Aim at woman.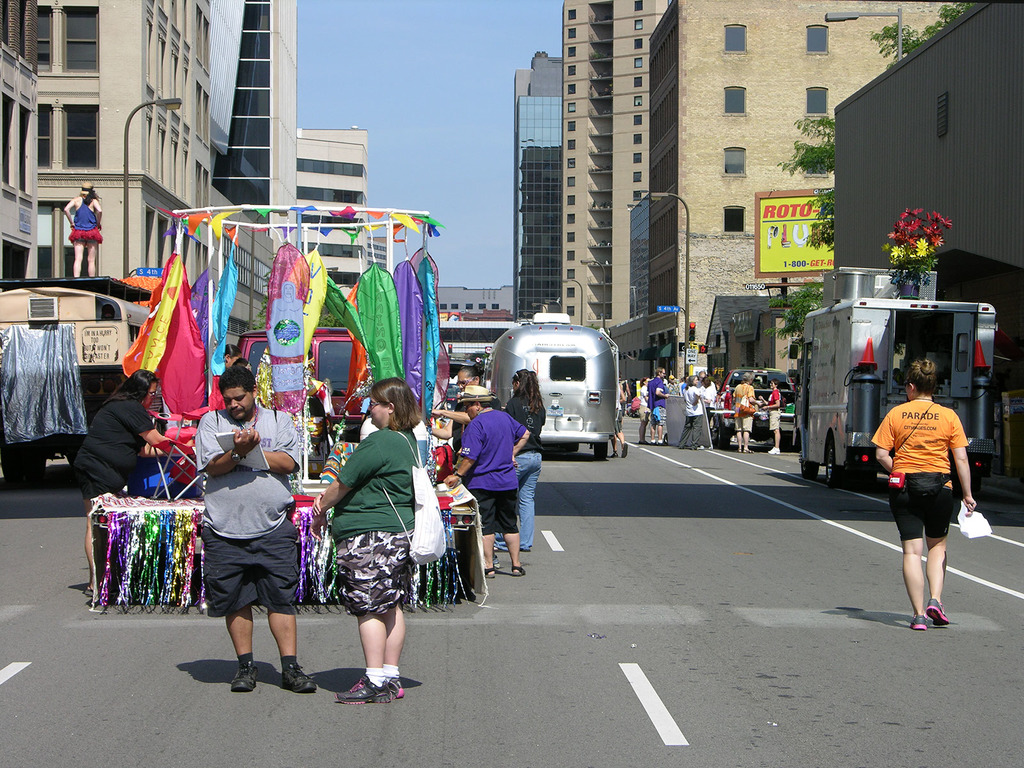
Aimed at detection(759, 379, 783, 454).
